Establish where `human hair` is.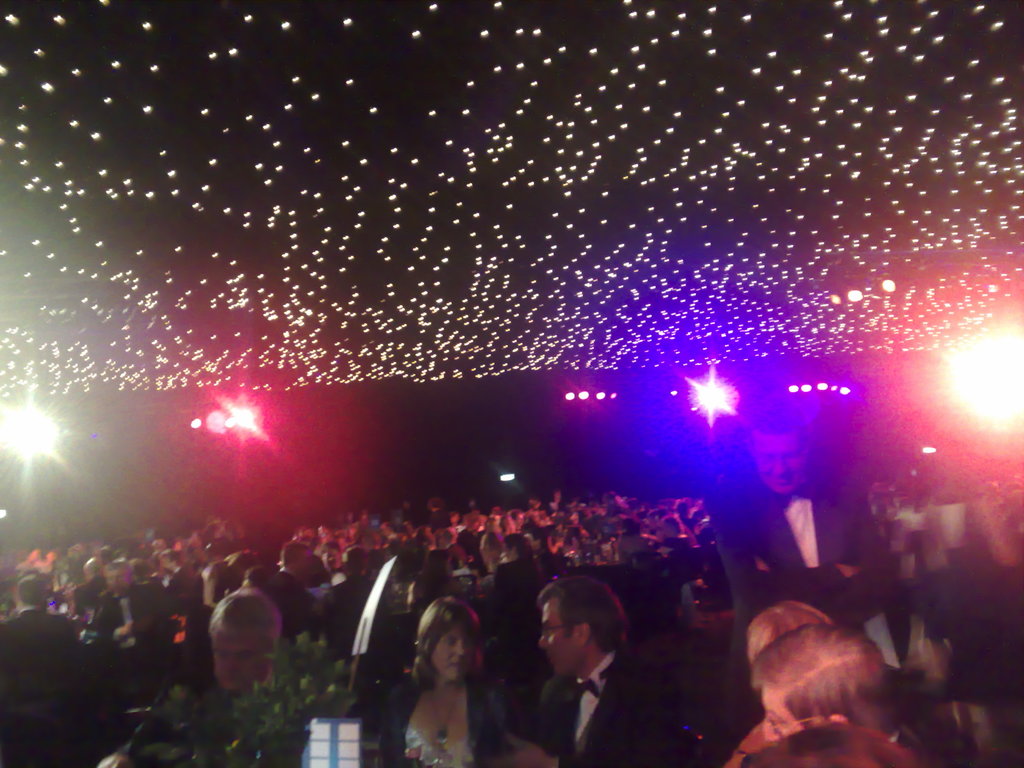
Established at Rect(285, 539, 312, 565).
